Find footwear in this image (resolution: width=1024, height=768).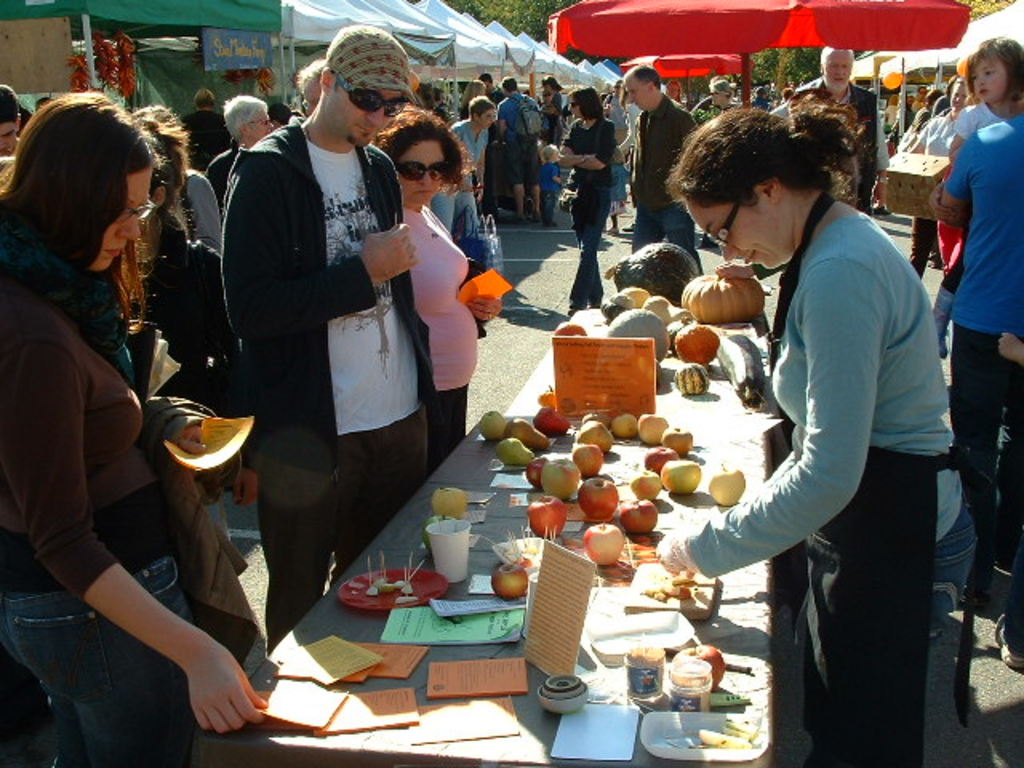
(left=874, top=205, right=883, bottom=214).
